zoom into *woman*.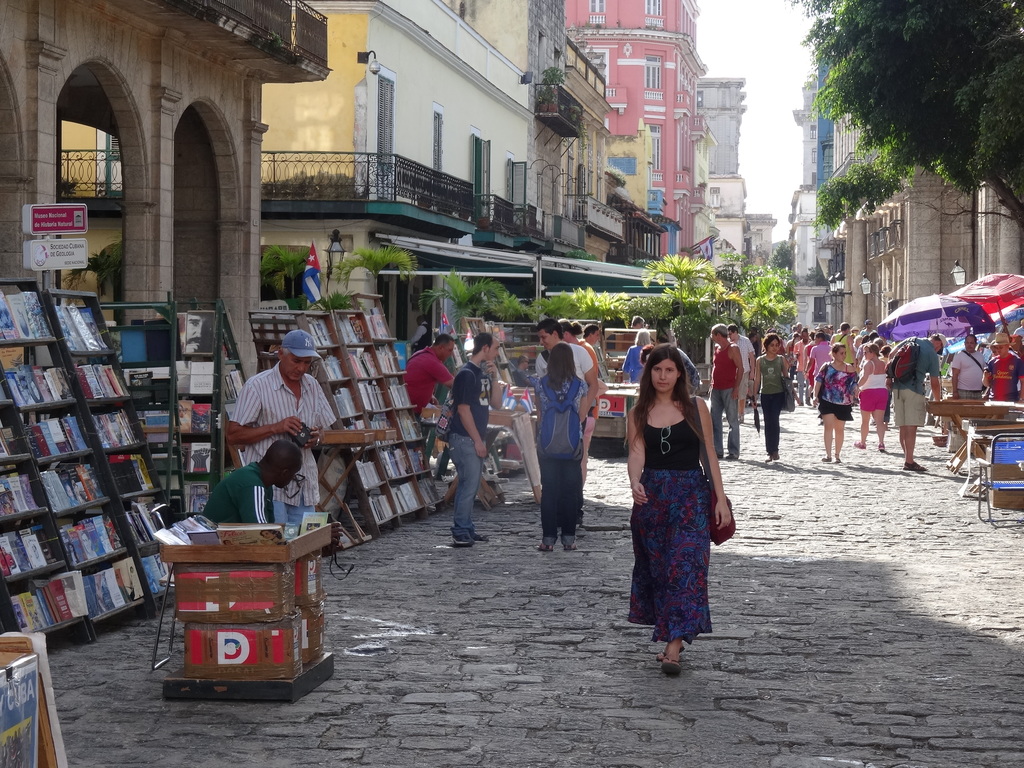
Zoom target: x1=749, y1=332, x2=810, y2=462.
